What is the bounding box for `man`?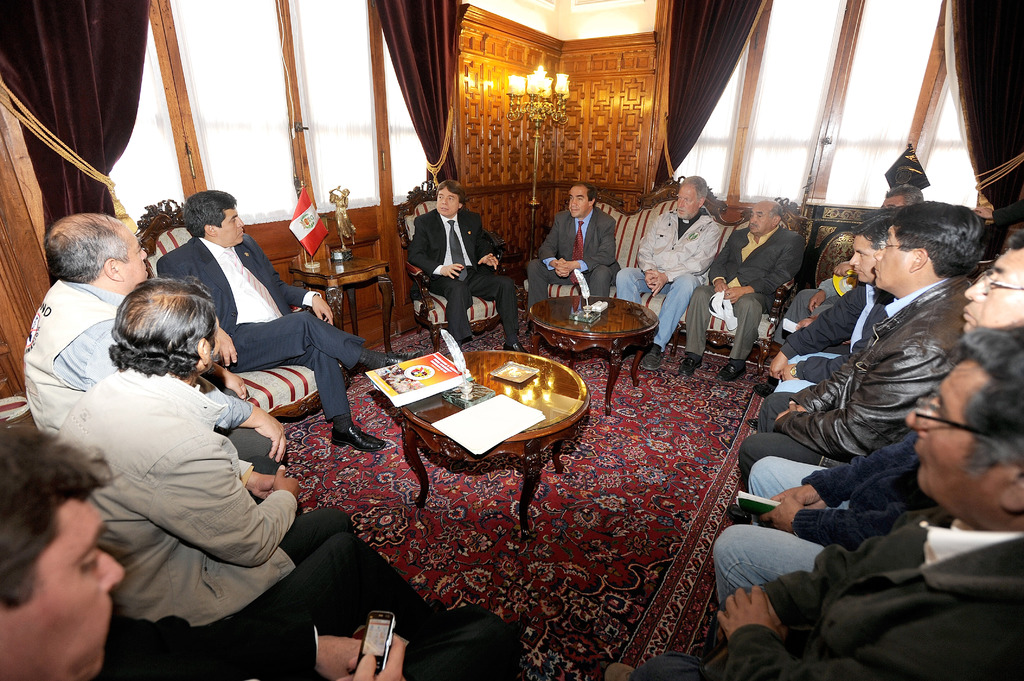
pyautogui.locateOnScreen(738, 205, 993, 489).
